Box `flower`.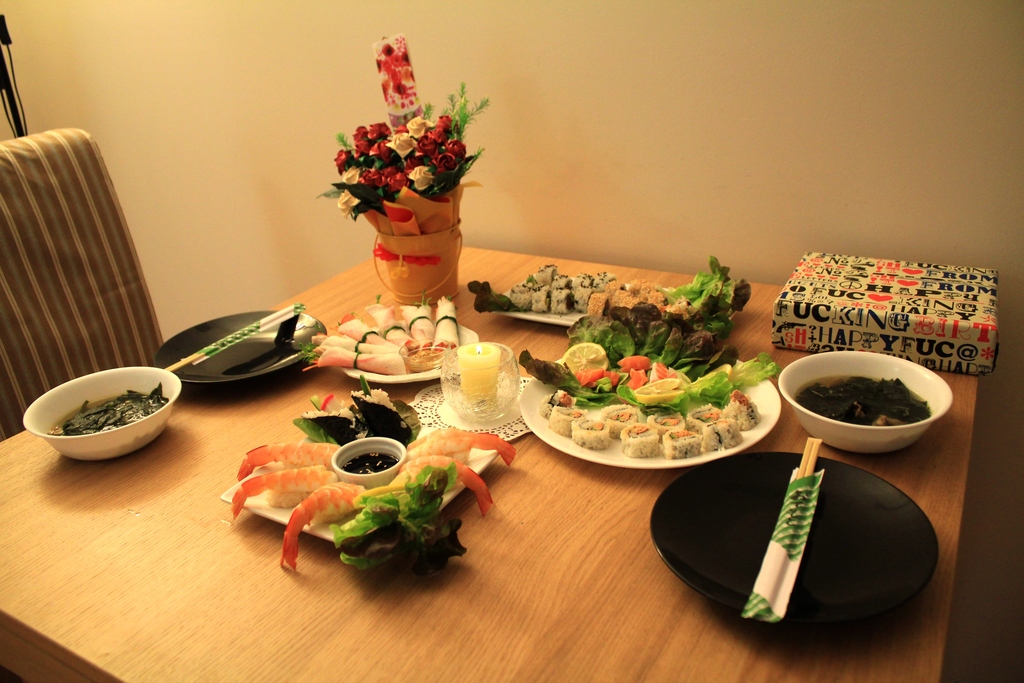
337 188 360 217.
